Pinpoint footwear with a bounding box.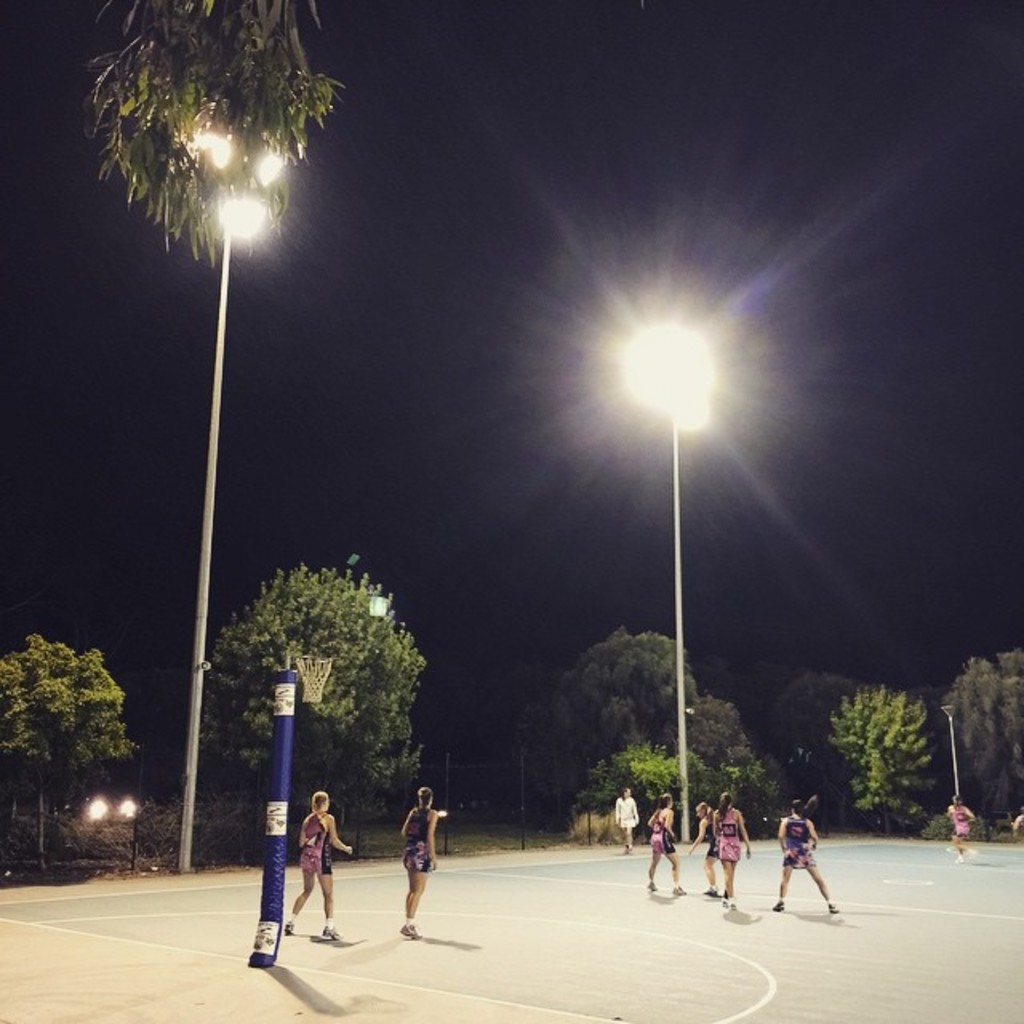
[left=773, top=898, right=782, bottom=909].
